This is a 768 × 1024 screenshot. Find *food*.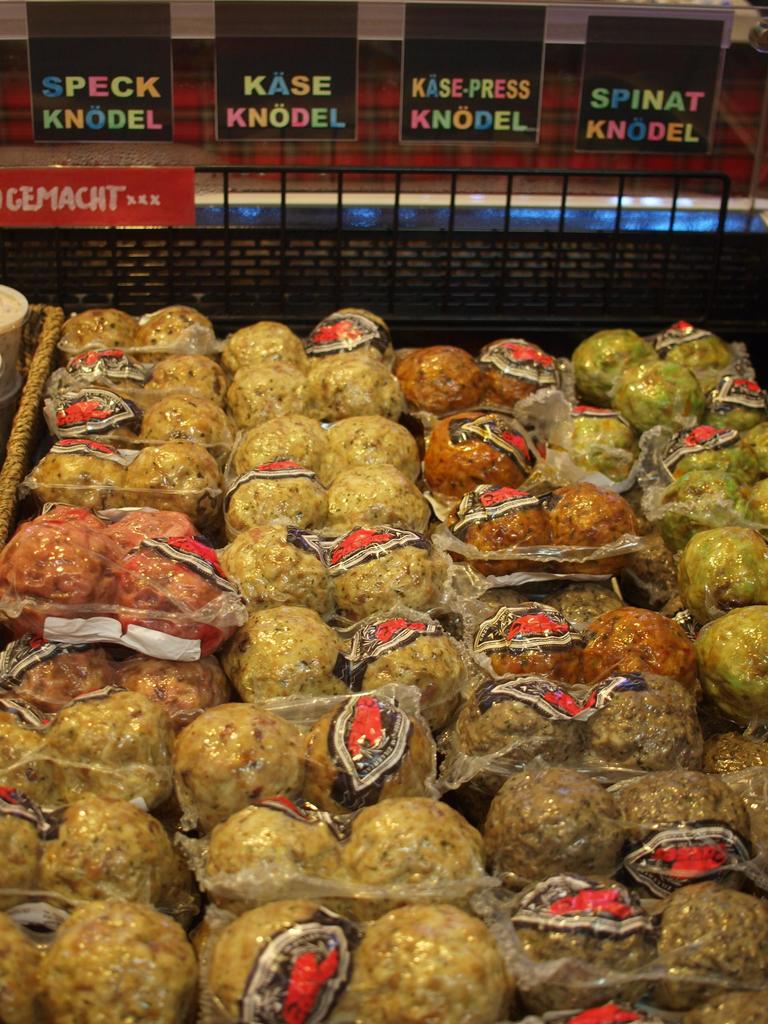
Bounding box: (x1=123, y1=440, x2=224, y2=536).
